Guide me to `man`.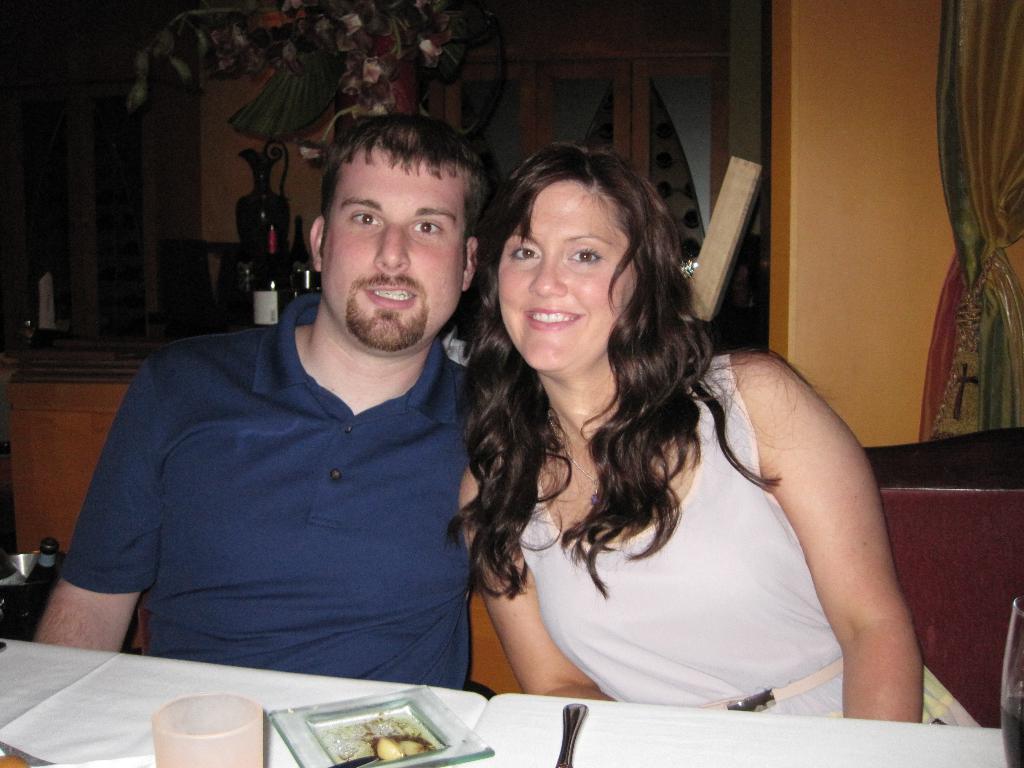
Guidance: (50,83,550,706).
